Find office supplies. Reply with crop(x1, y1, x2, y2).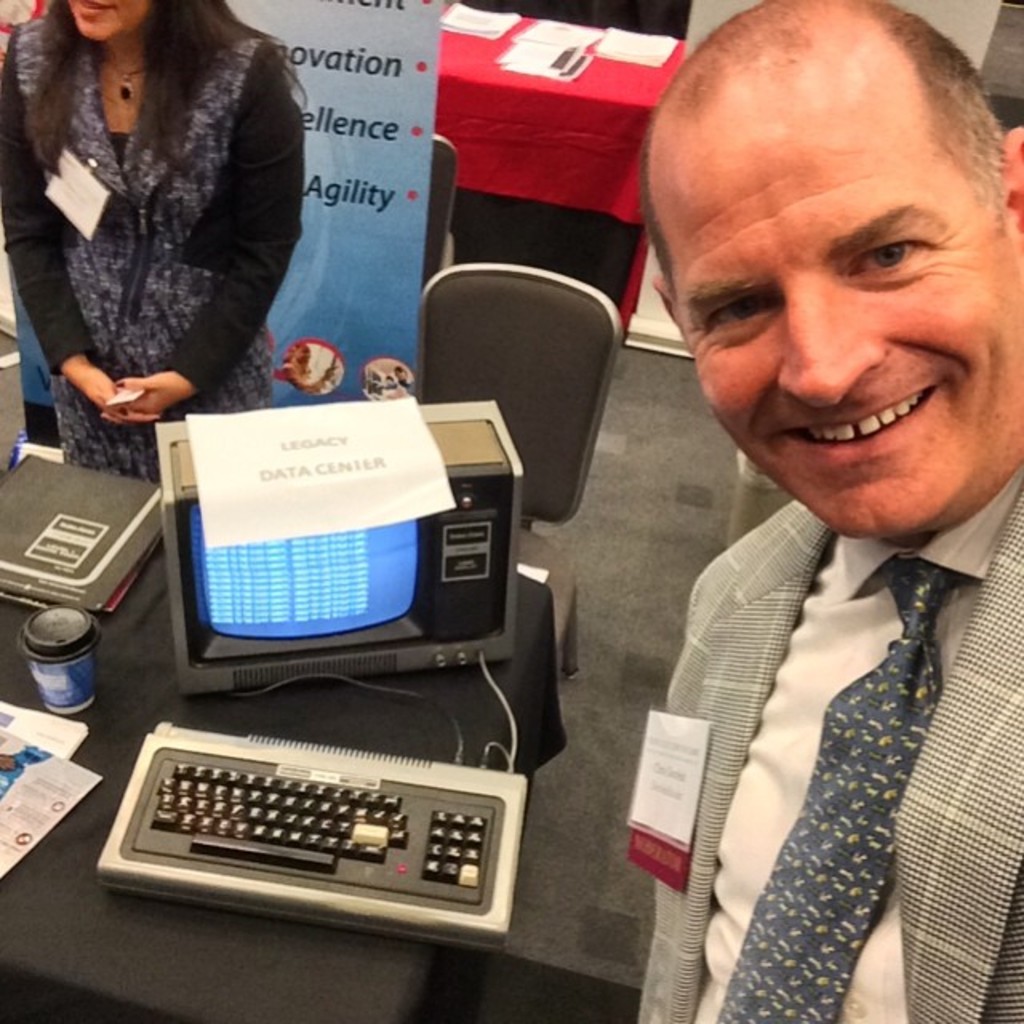
crop(104, 686, 560, 946).
